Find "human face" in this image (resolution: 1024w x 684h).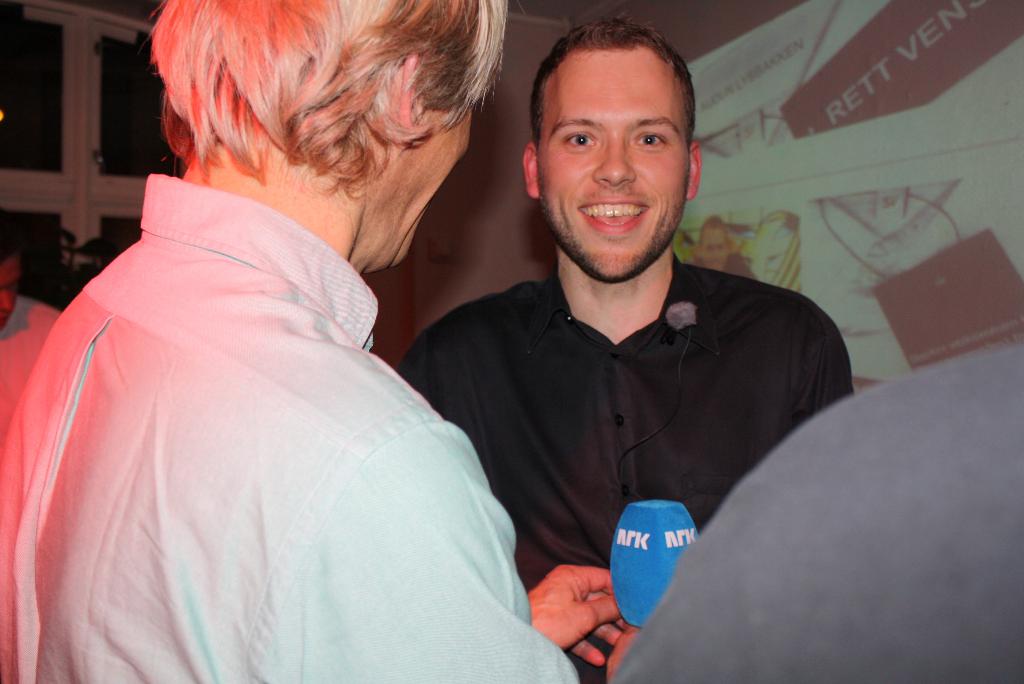
(x1=0, y1=256, x2=19, y2=325).
